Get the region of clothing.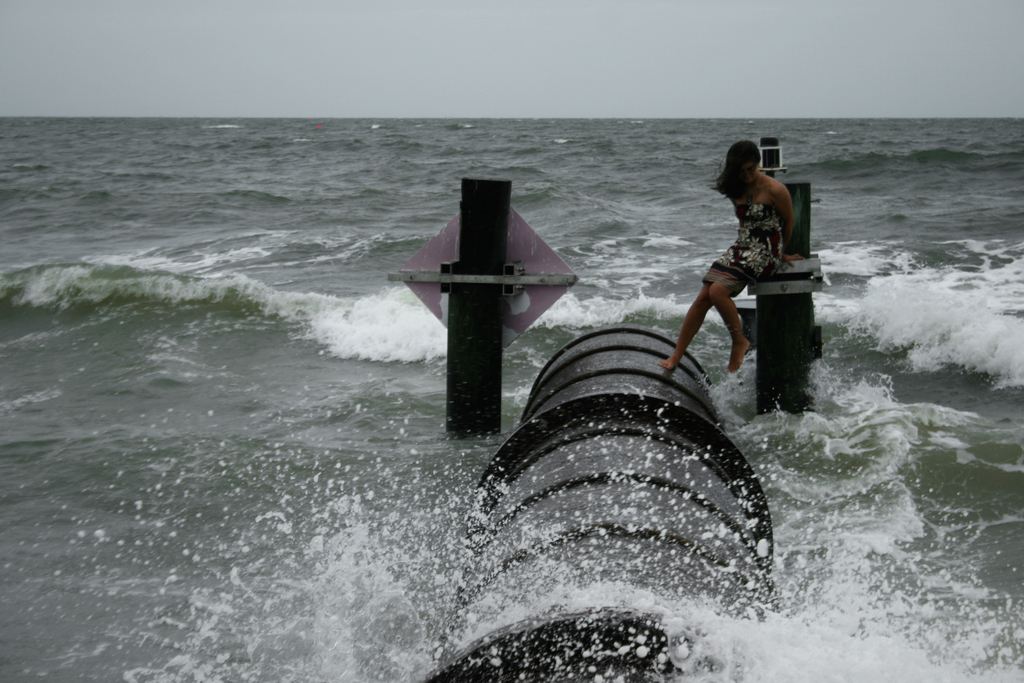
Rect(705, 183, 796, 289).
